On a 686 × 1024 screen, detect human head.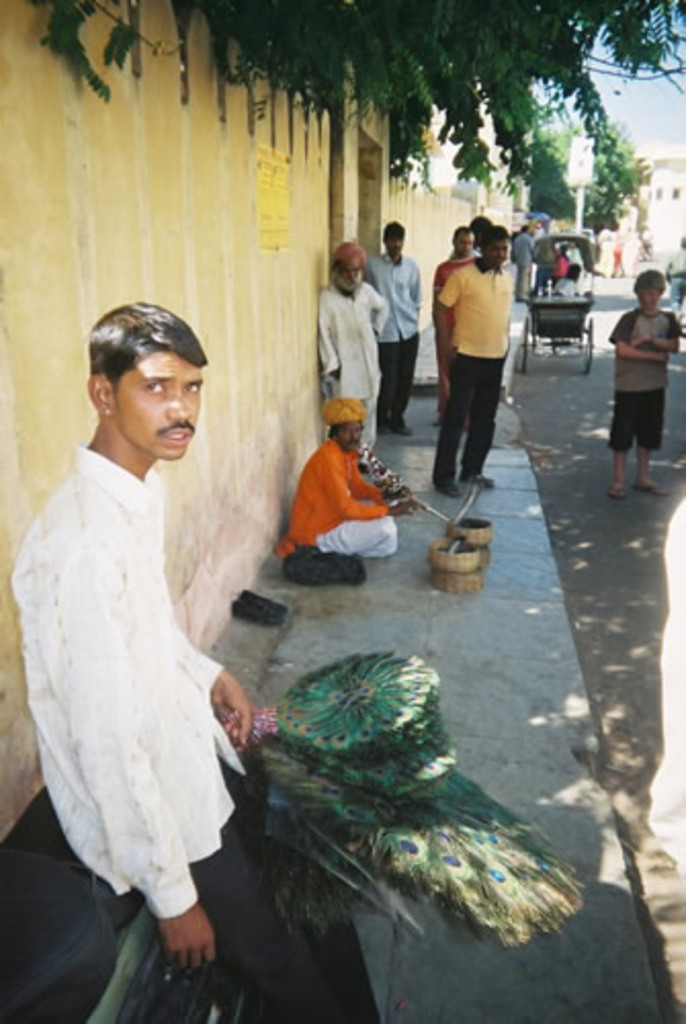
471:215:487:240.
